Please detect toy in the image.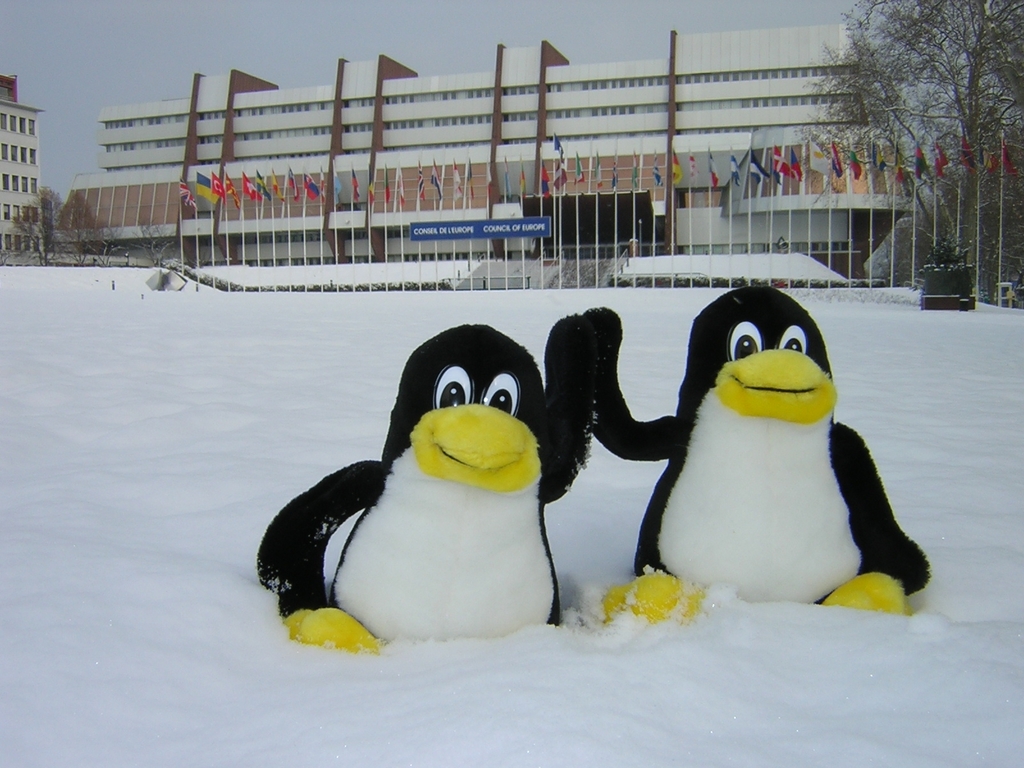
BBox(585, 304, 932, 625).
